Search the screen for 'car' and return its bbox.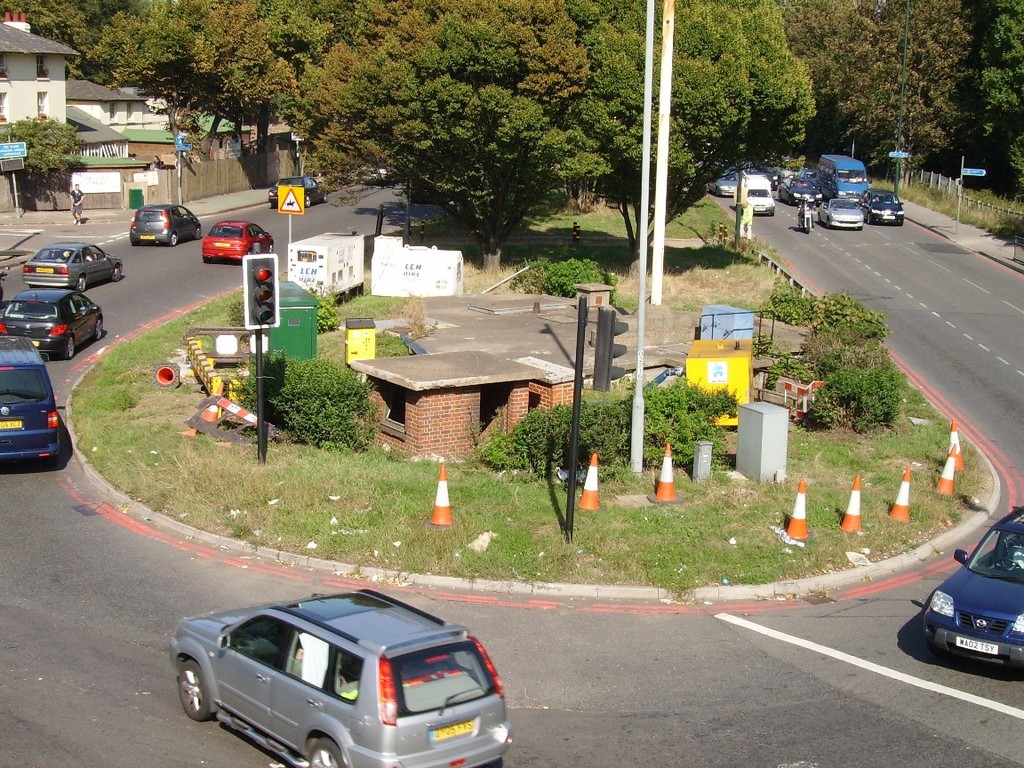
Found: (left=817, top=198, right=862, bottom=230).
